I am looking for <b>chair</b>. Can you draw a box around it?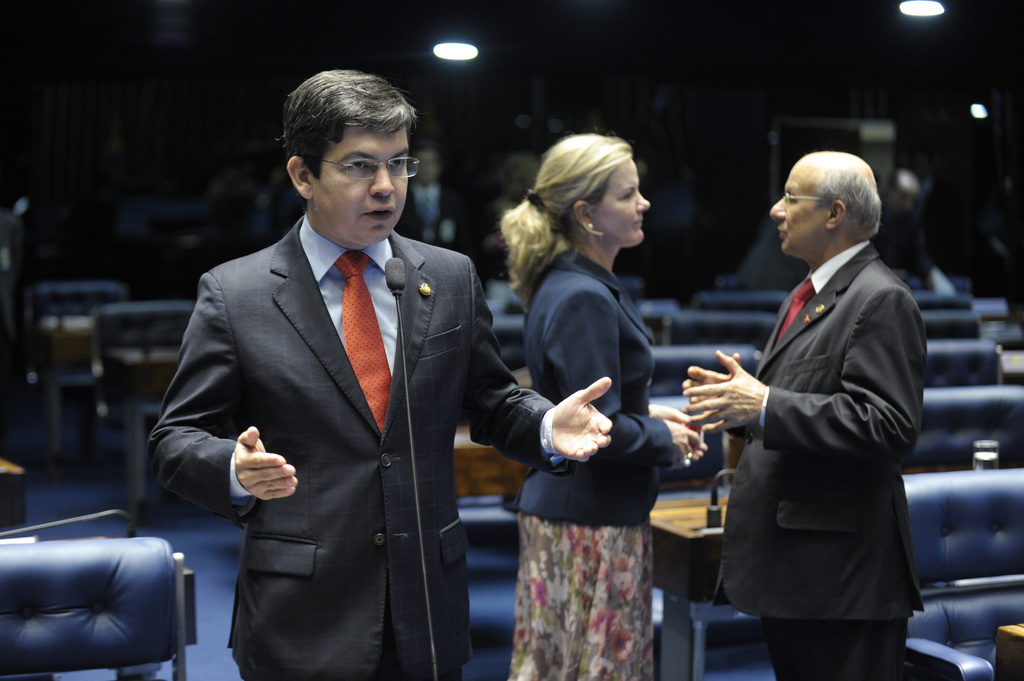
Sure, the bounding box is detection(685, 289, 780, 310).
